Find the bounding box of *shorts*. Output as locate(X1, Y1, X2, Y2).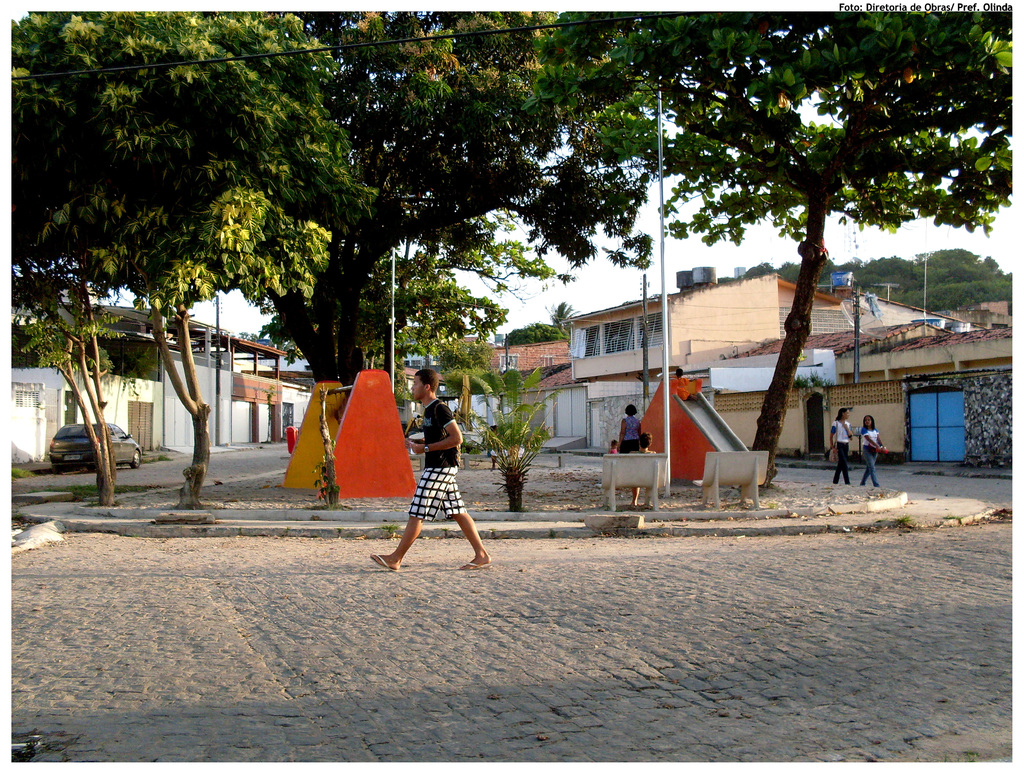
locate(411, 465, 465, 520).
